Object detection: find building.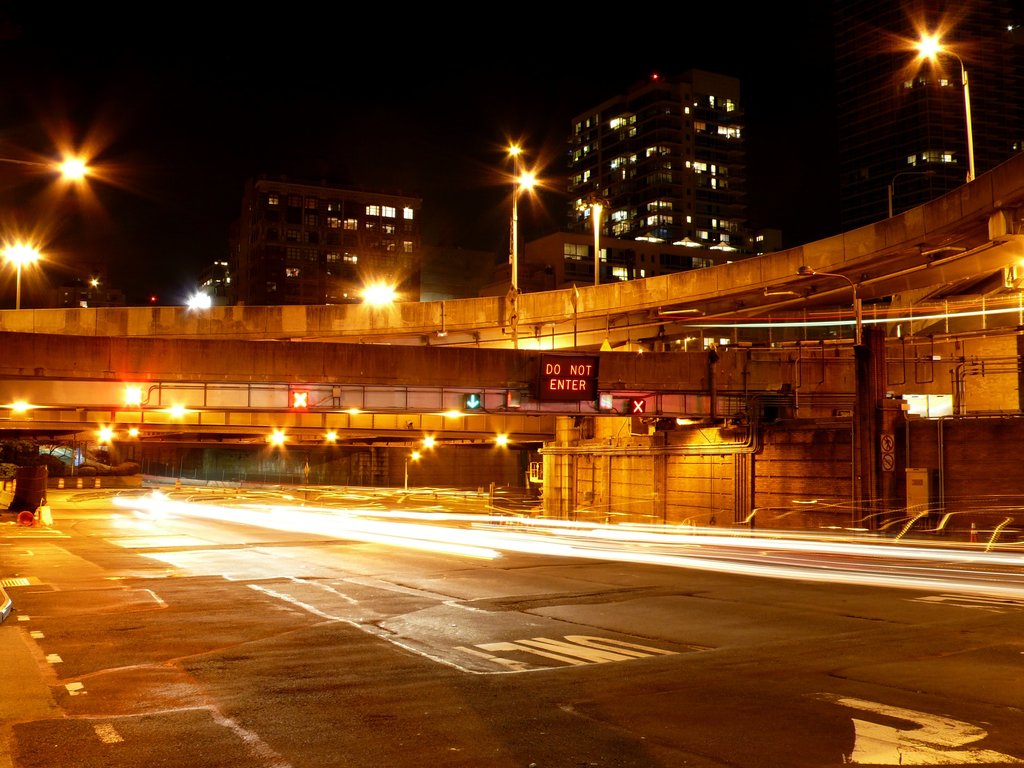
bbox=(227, 180, 419, 305).
